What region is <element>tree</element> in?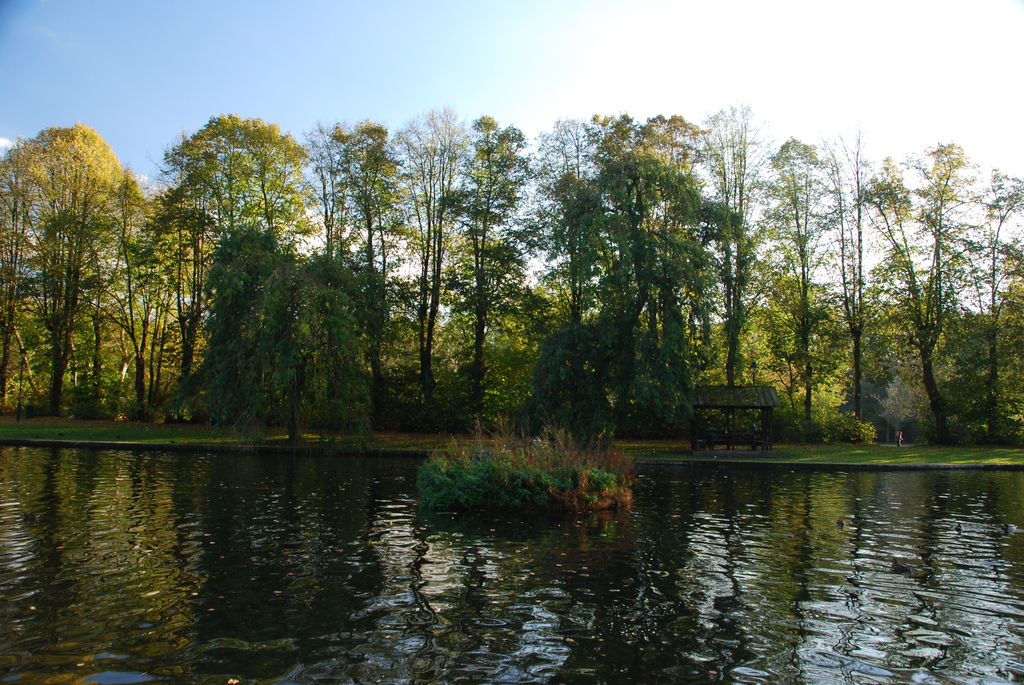
(611,109,717,188).
